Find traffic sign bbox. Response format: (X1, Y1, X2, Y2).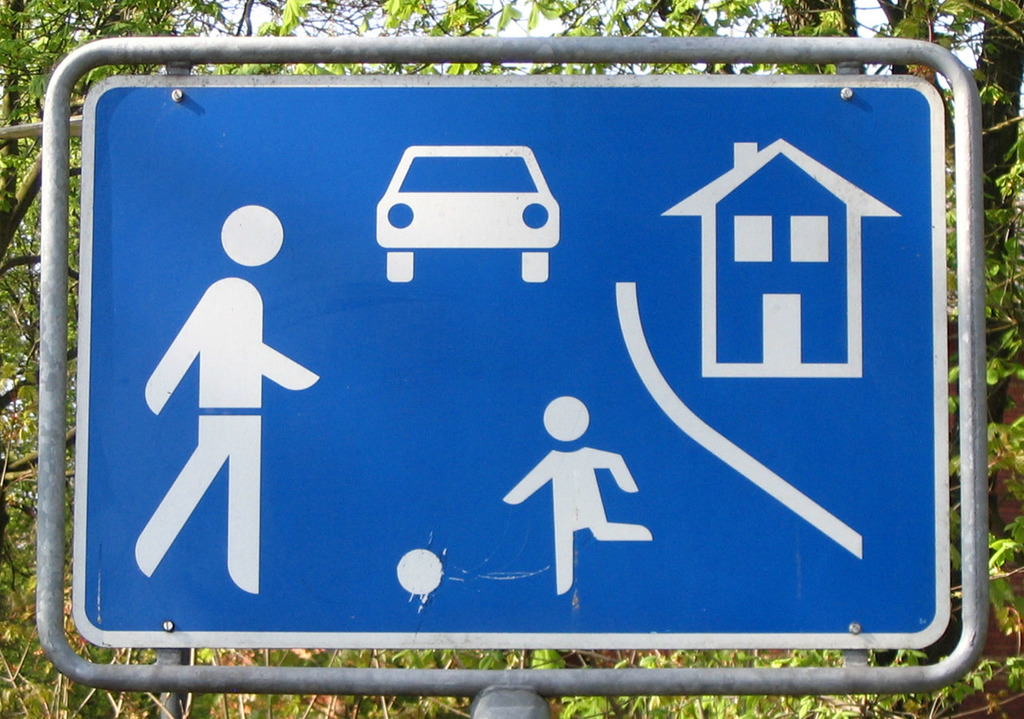
(70, 78, 950, 645).
